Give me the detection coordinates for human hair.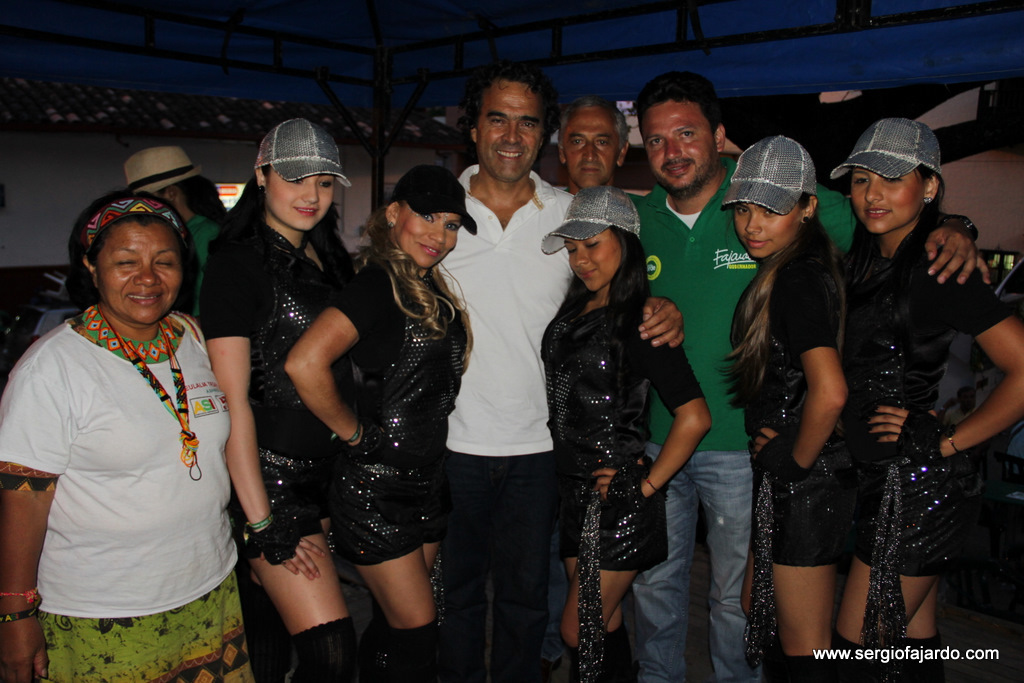
849, 213, 879, 261.
